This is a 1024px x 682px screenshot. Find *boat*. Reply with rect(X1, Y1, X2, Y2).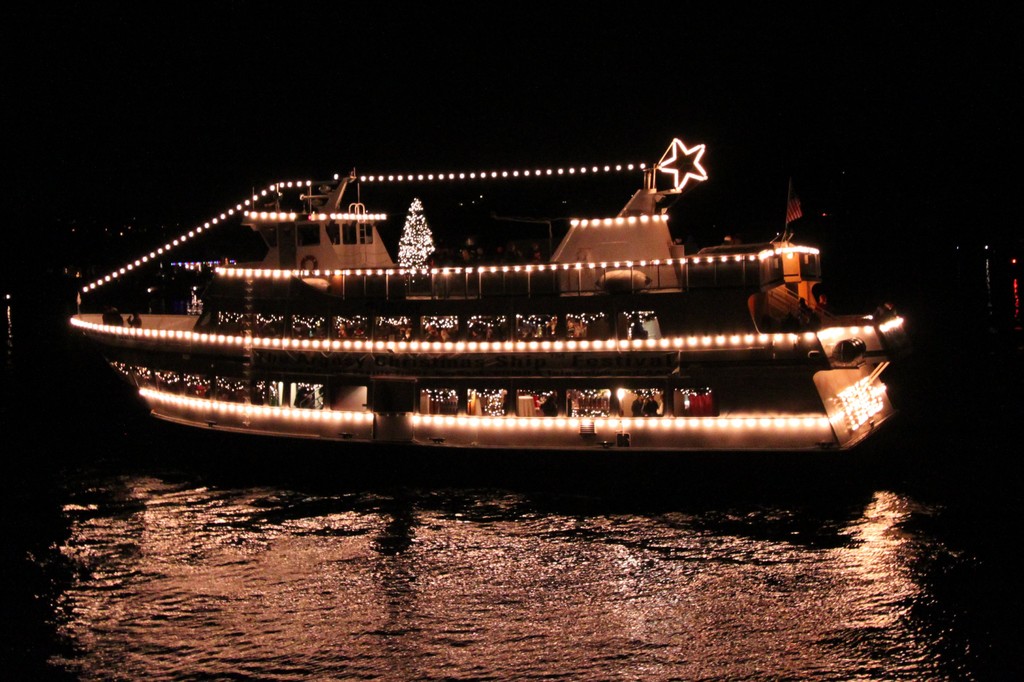
rect(145, 139, 855, 461).
